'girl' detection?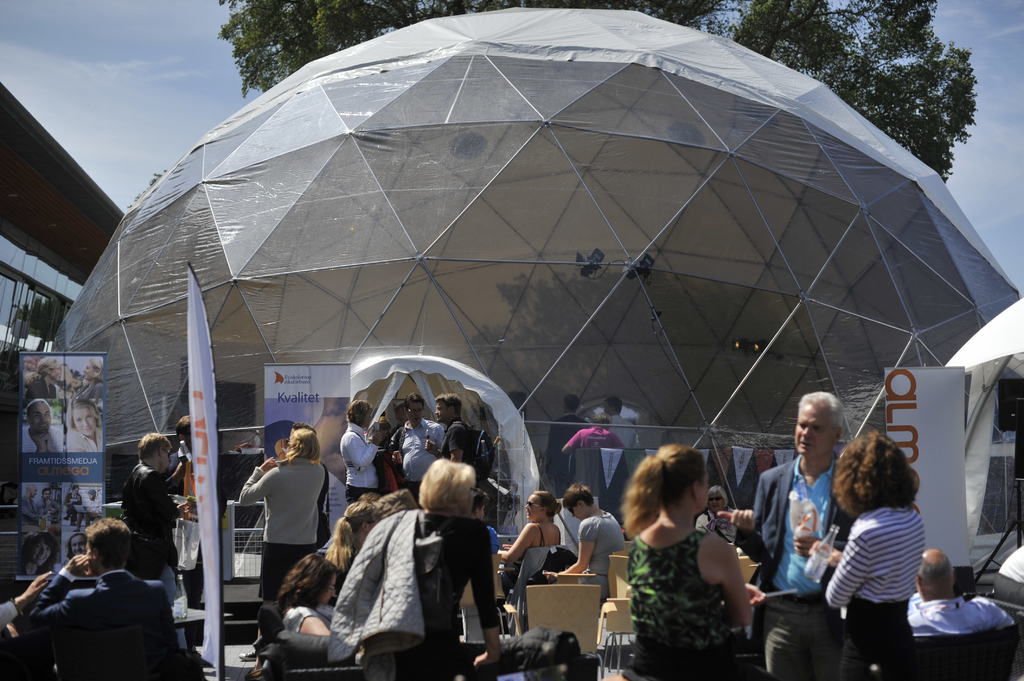
21,532,61,571
